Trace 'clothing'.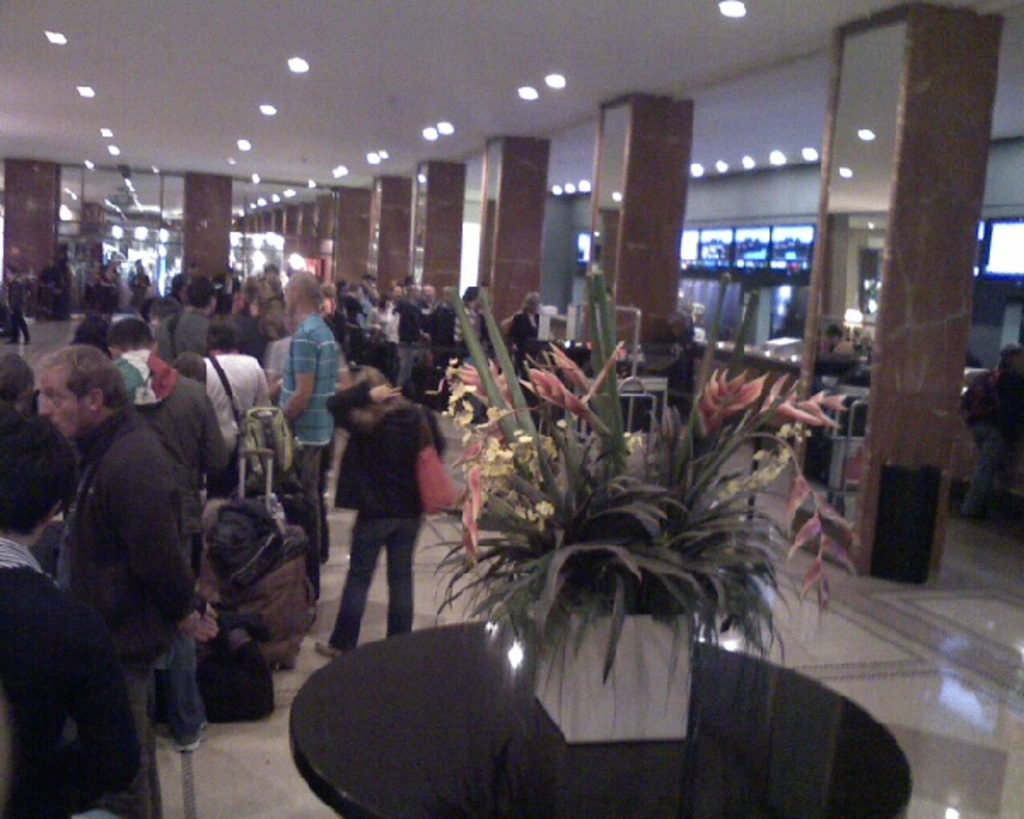
Traced to 391,304,444,334.
